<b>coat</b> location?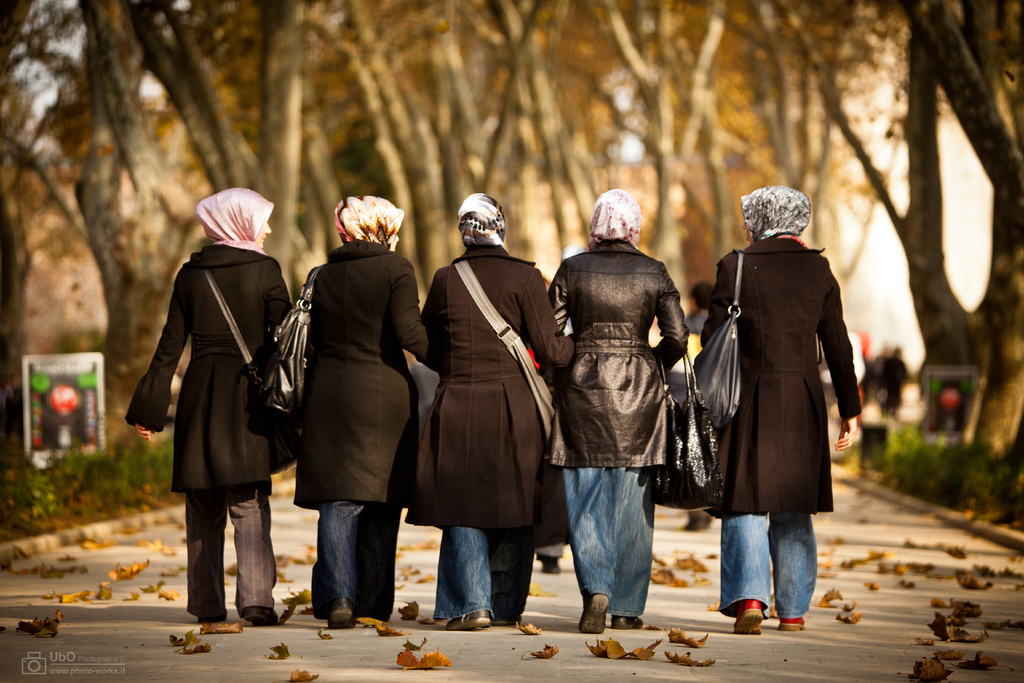
(410, 254, 594, 540)
